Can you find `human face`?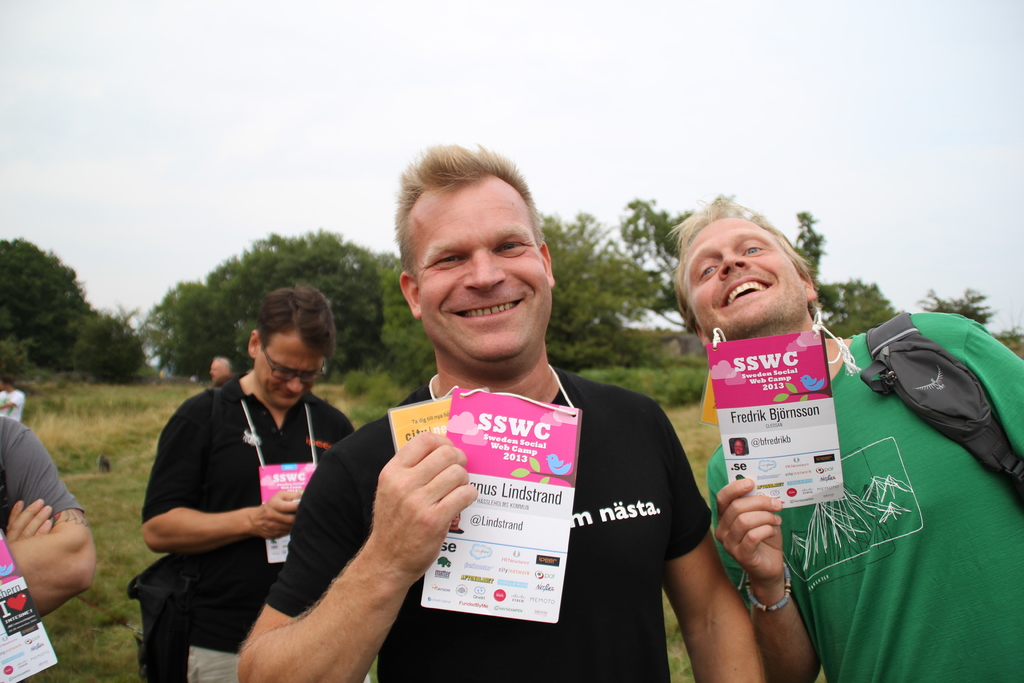
Yes, bounding box: 410 188 552 361.
